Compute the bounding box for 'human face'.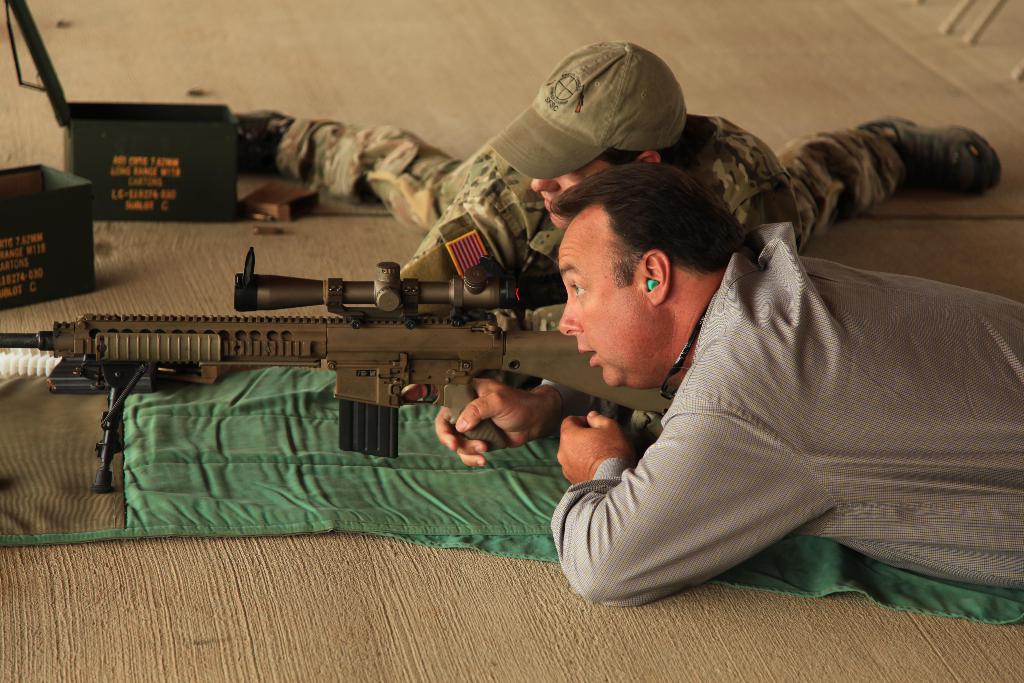
l=555, t=195, r=657, b=394.
